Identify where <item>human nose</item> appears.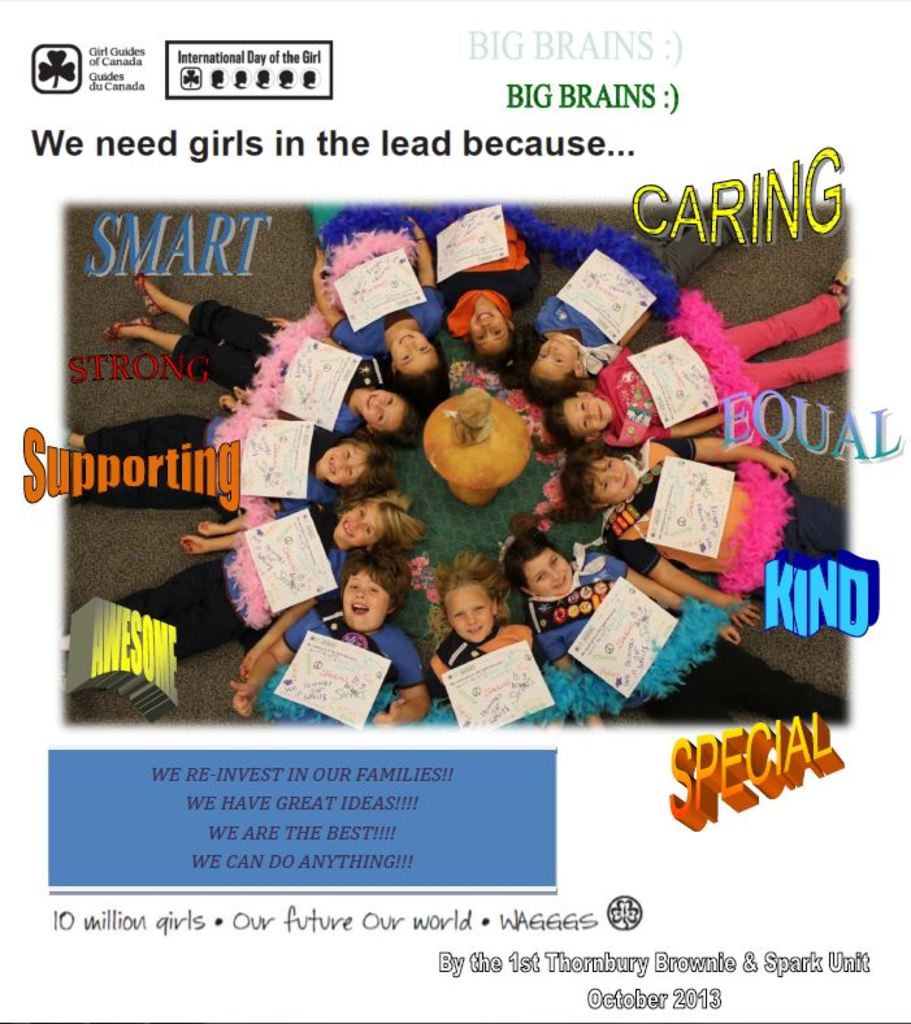
Appears at 404 337 415 352.
